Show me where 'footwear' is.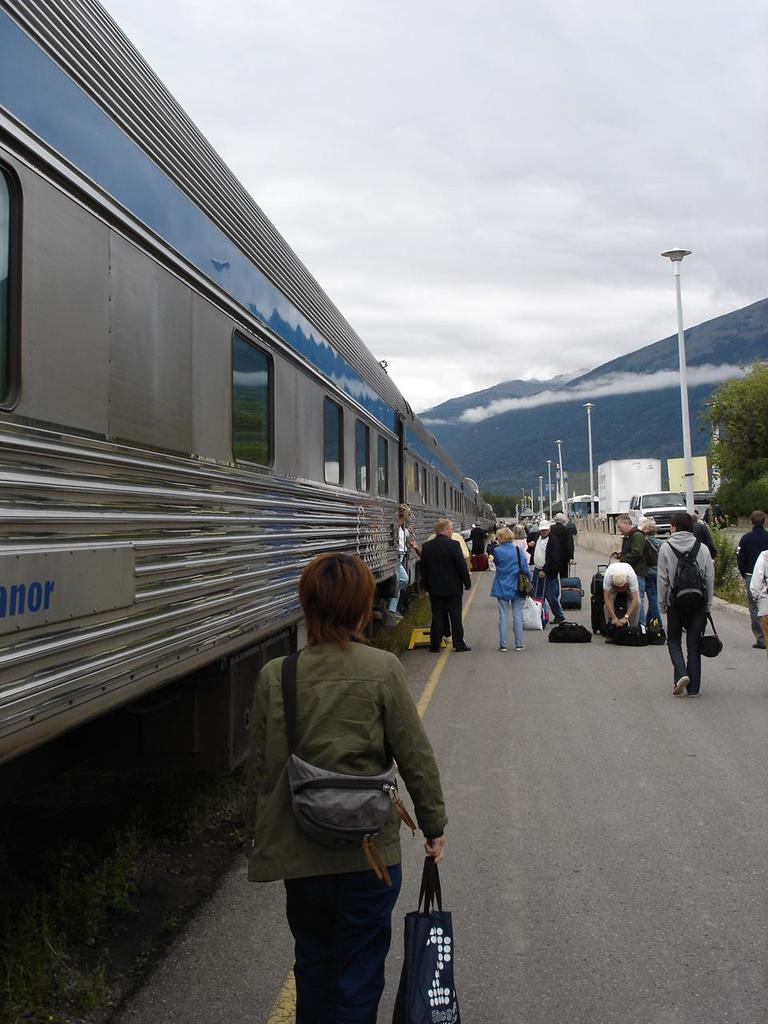
'footwear' is at (left=390, top=610, right=407, bottom=615).
